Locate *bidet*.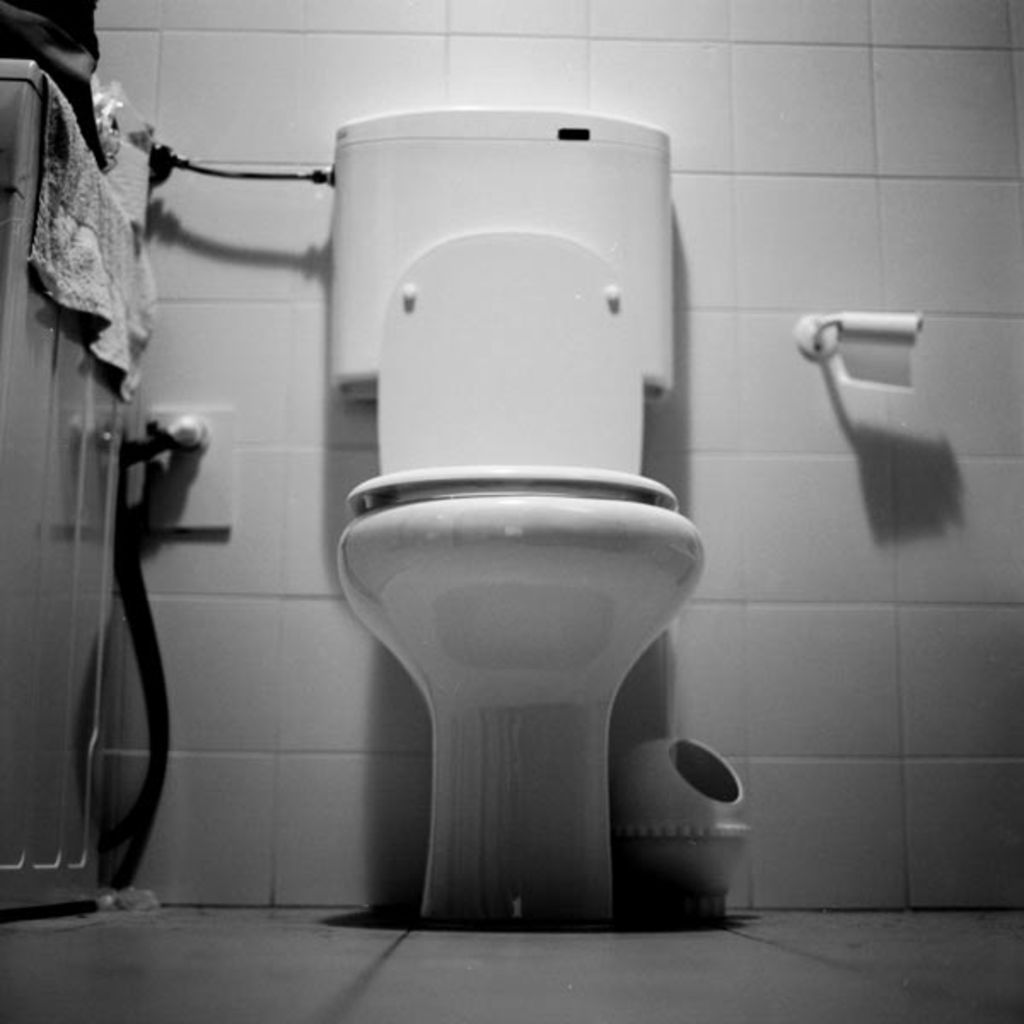
Bounding box: 333,457,708,928.
